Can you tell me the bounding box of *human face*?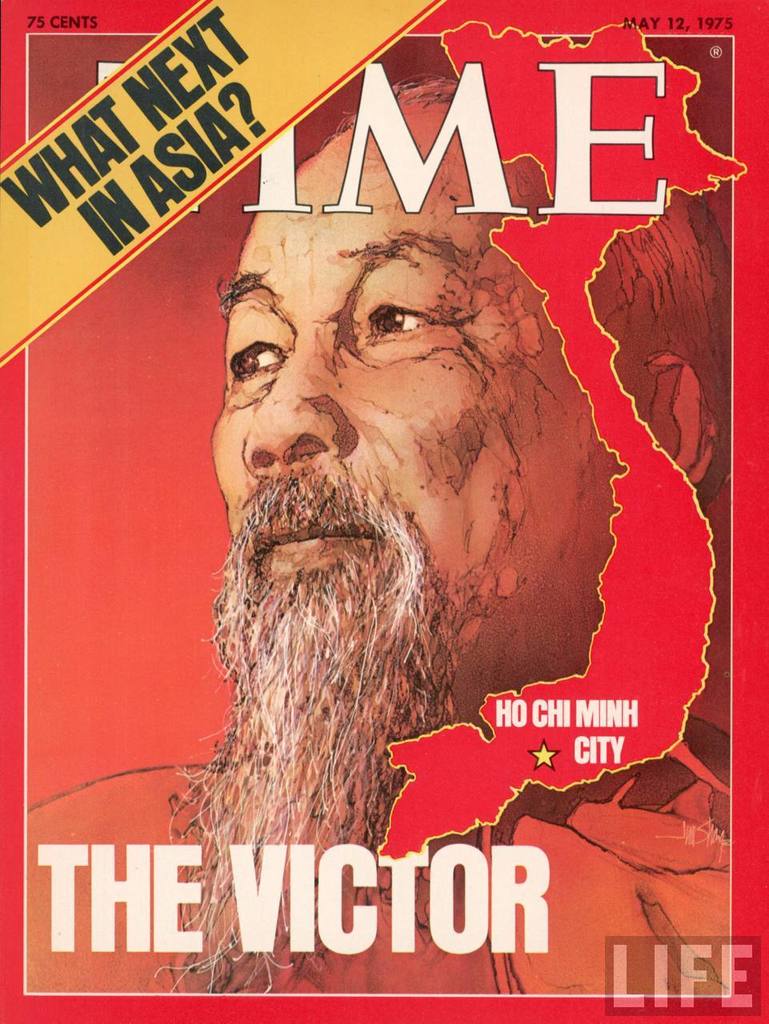
box=[203, 119, 626, 714].
